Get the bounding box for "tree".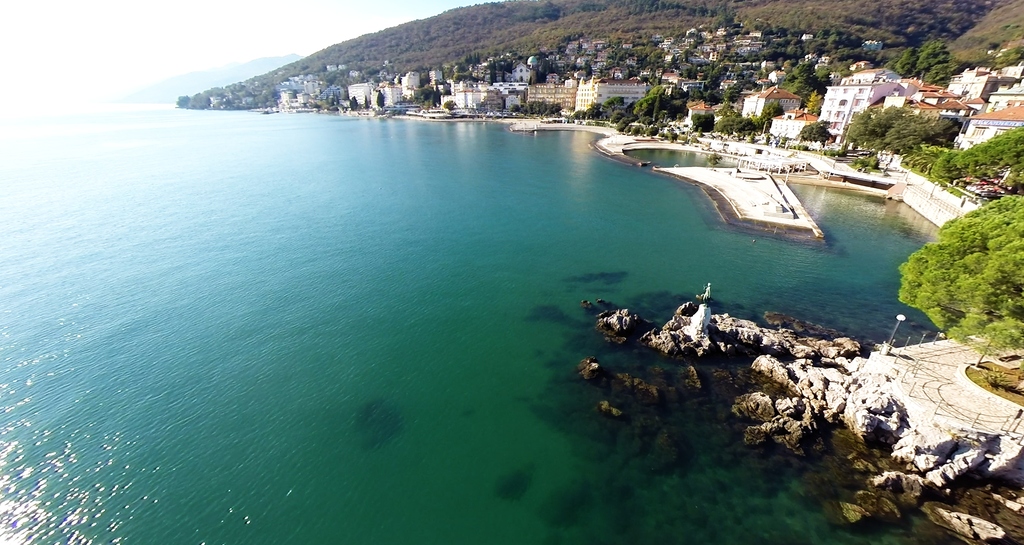
(748, 130, 758, 145).
